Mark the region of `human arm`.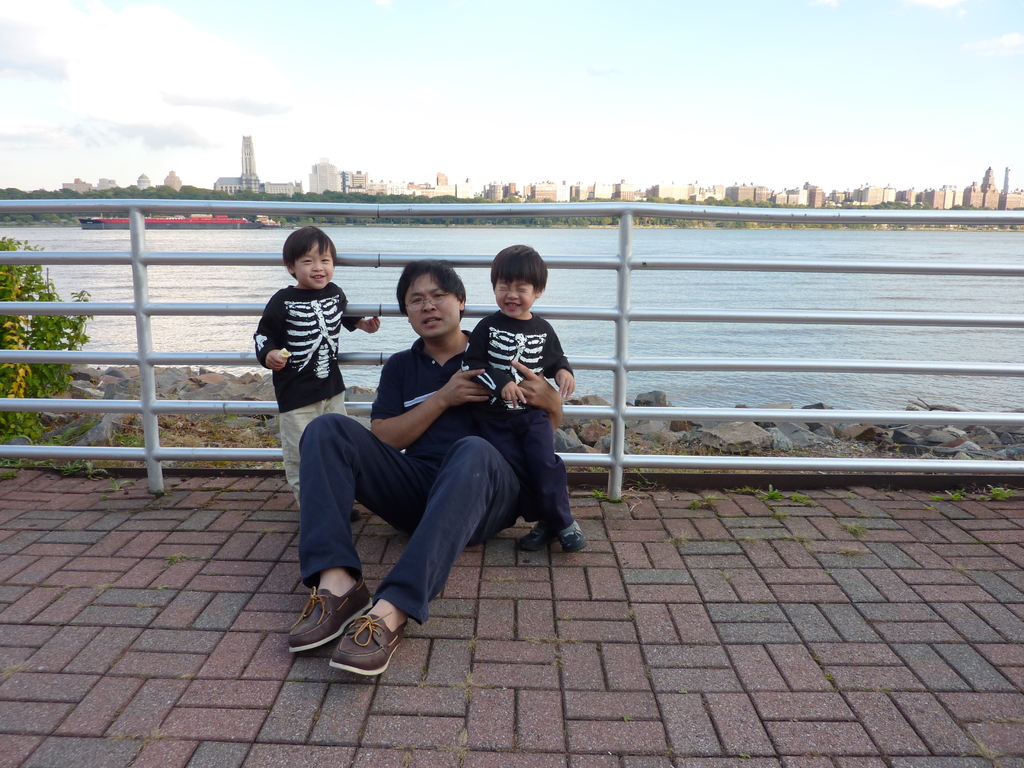
Region: <bbox>334, 285, 385, 335</bbox>.
